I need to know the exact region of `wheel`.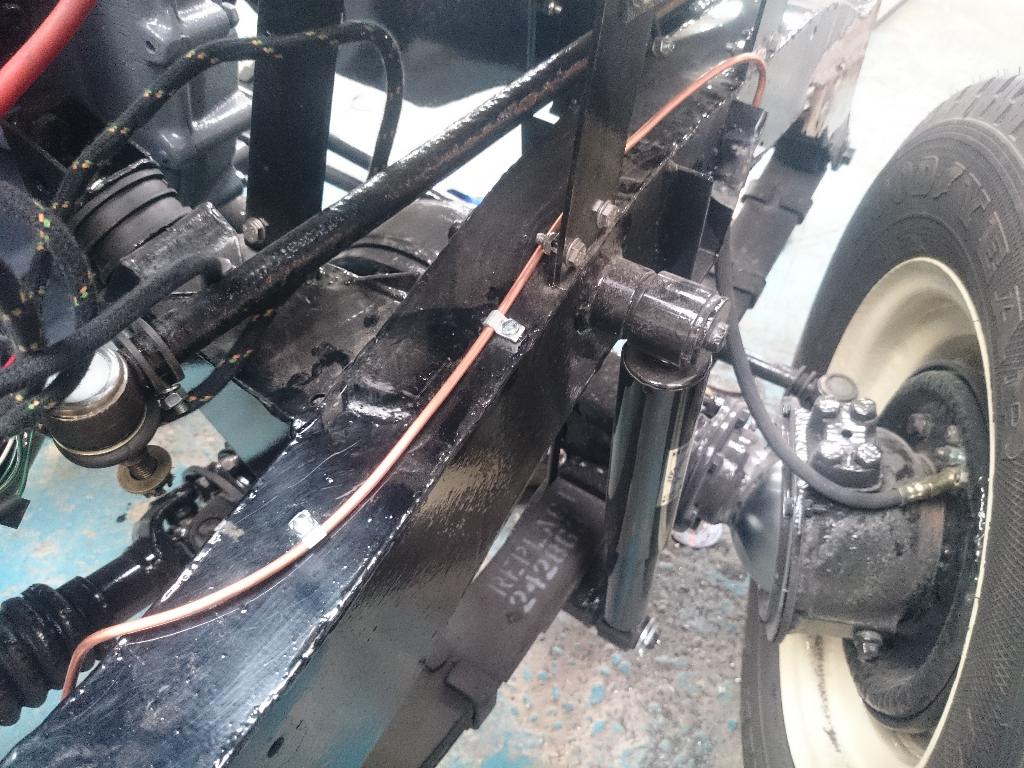
Region: [748,77,1023,767].
